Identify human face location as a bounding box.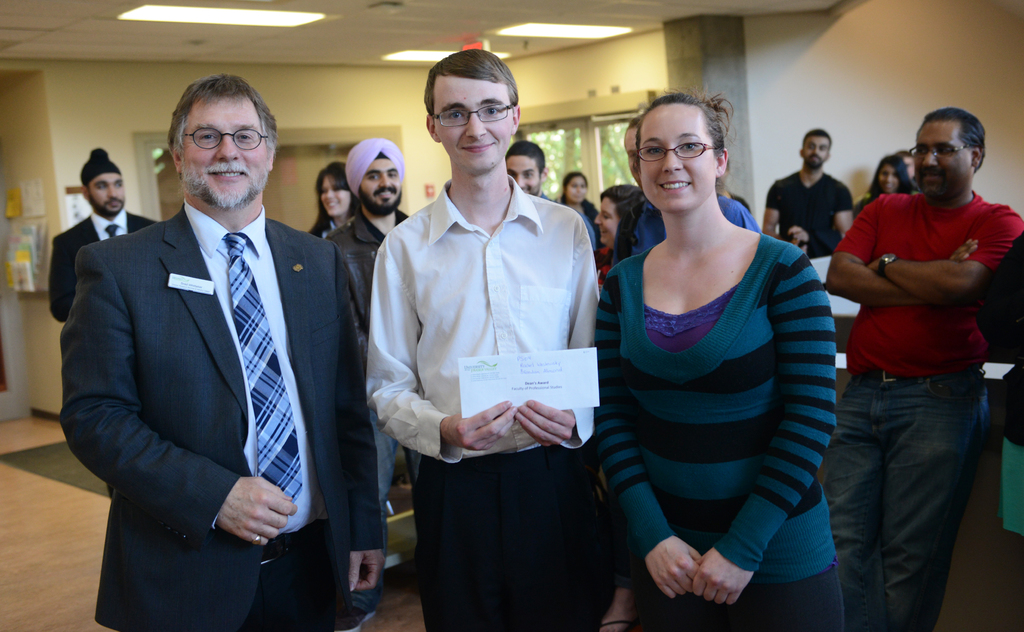
left=637, top=104, right=716, bottom=214.
